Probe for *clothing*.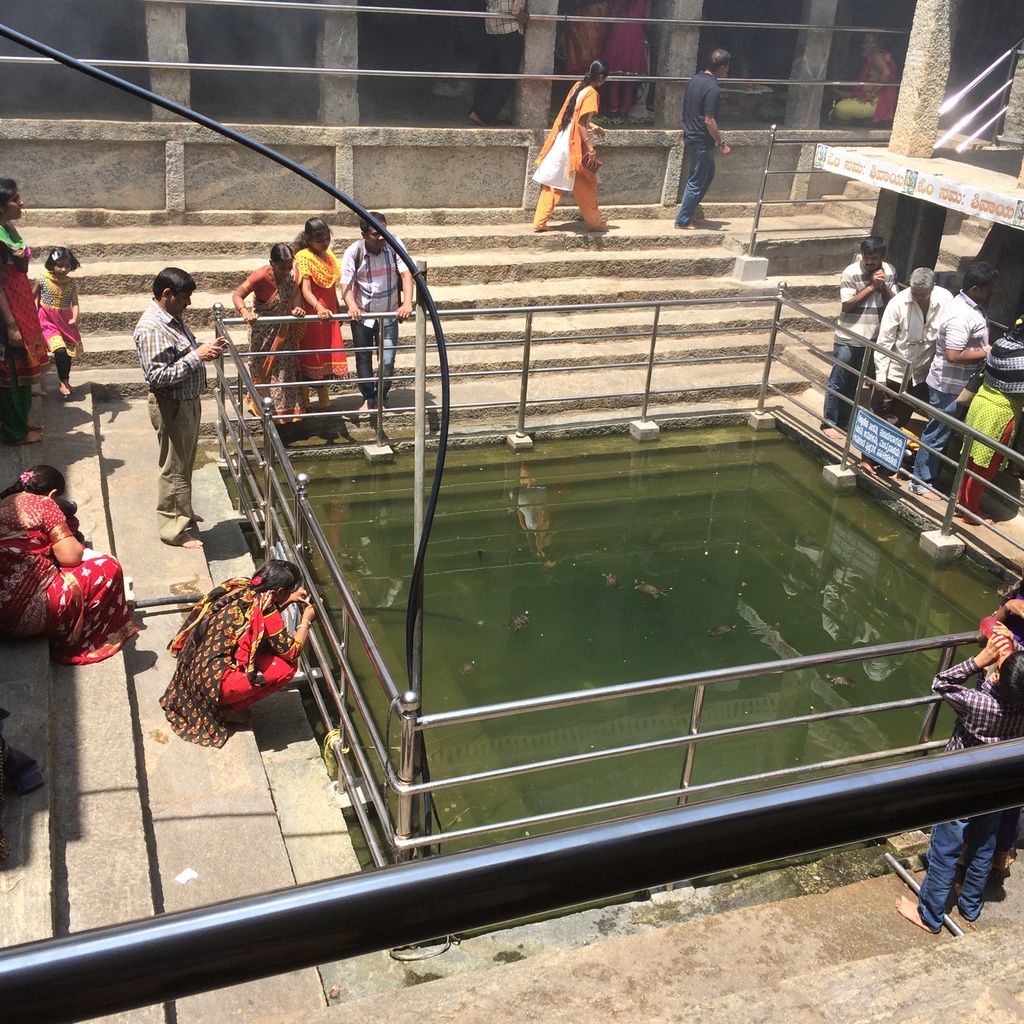
Probe result: region(158, 570, 296, 750).
